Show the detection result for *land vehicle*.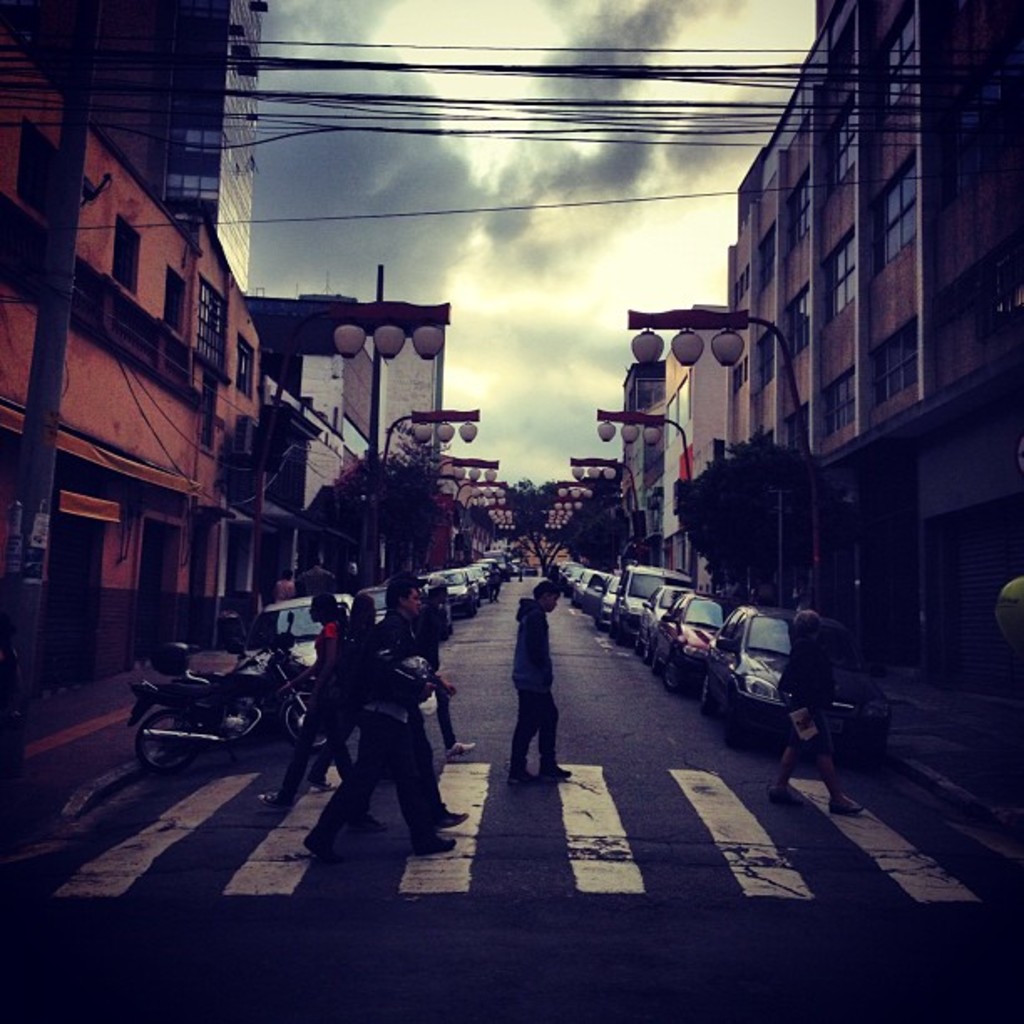
detection(711, 604, 850, 746).
